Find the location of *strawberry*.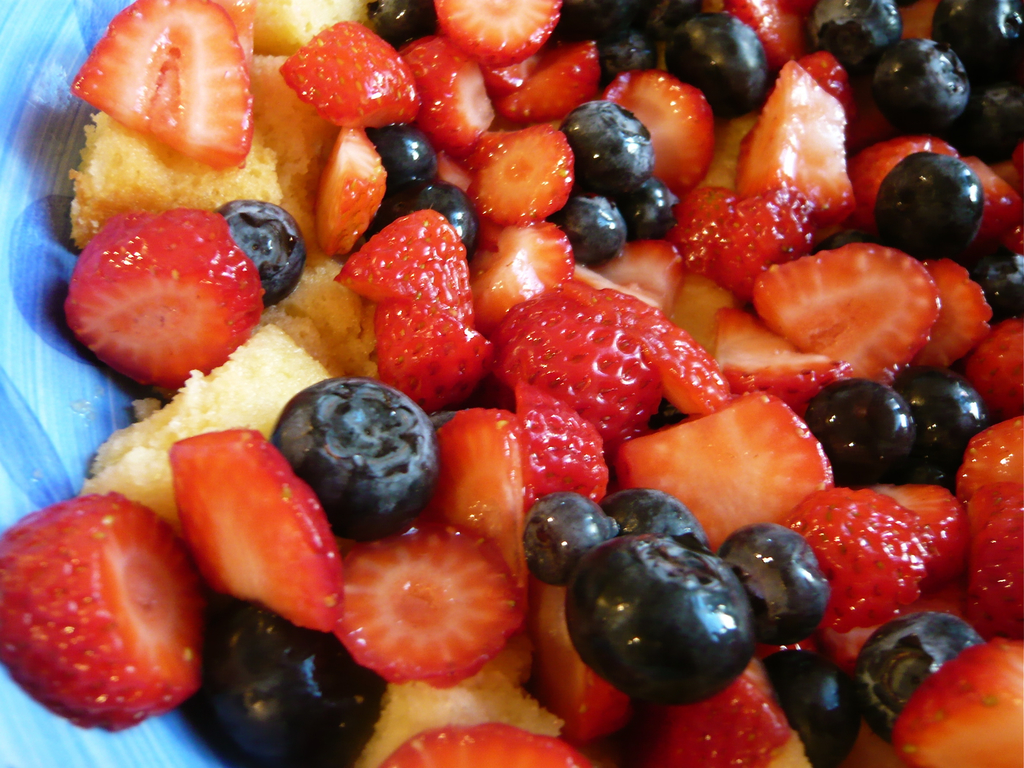
Location: box(369, 292, 493, 412).
